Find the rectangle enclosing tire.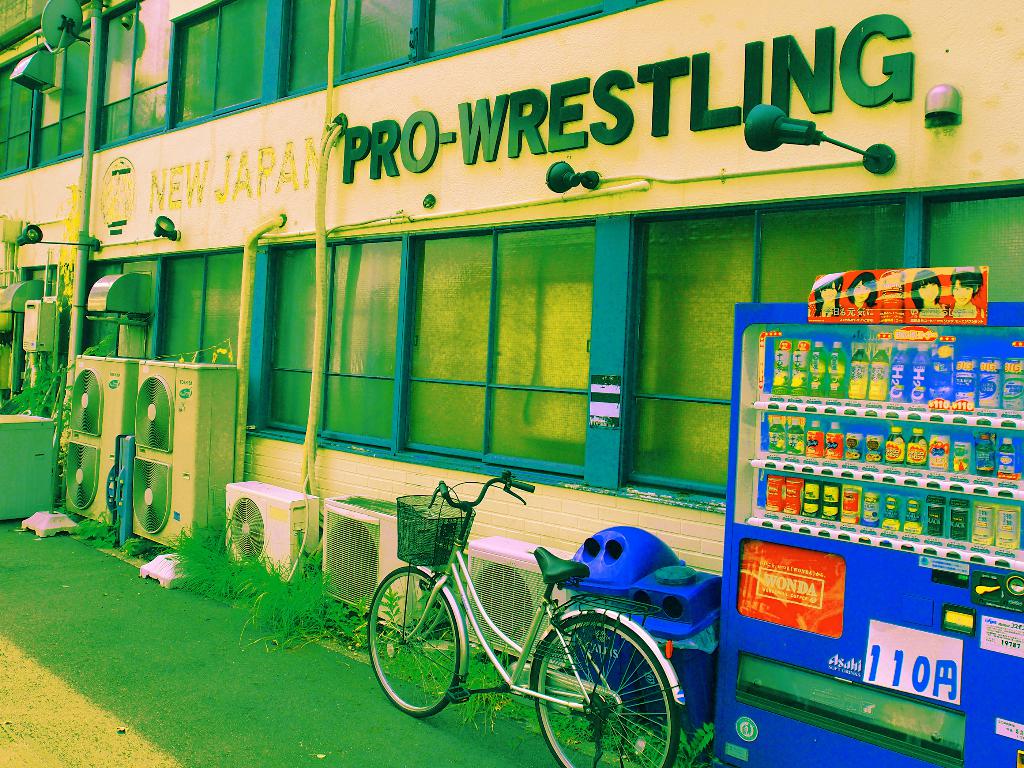
<bbox>367, 569, 466, 715</bbox>.
